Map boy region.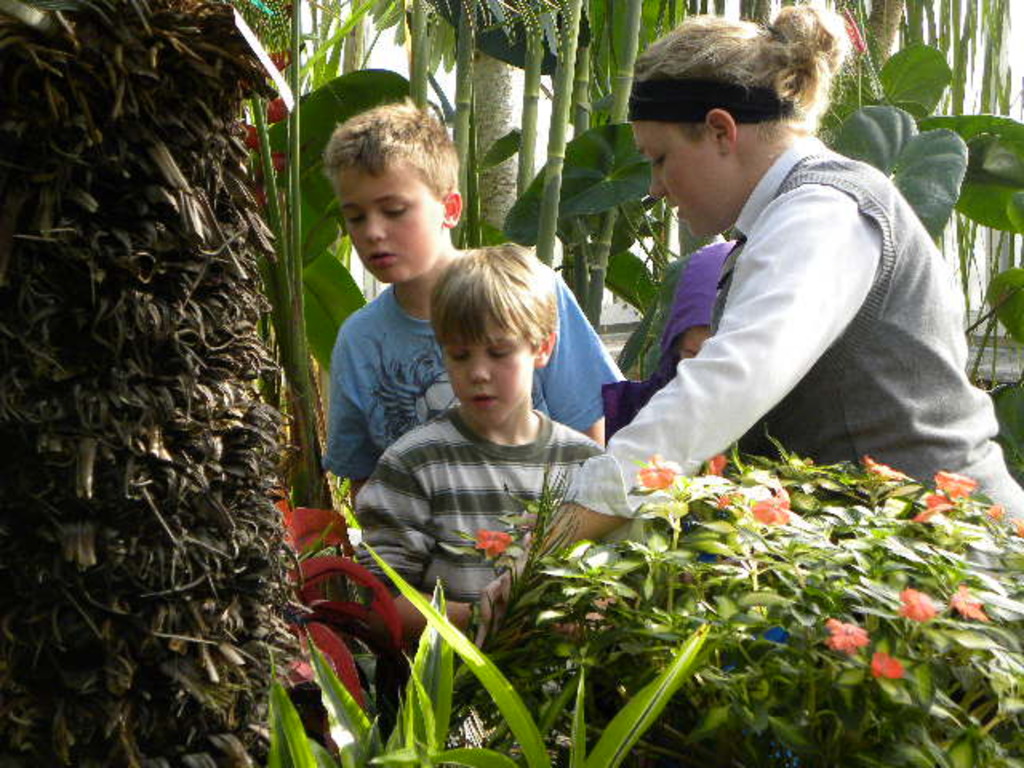
Mapped to region(312, 99, 635, 517).
